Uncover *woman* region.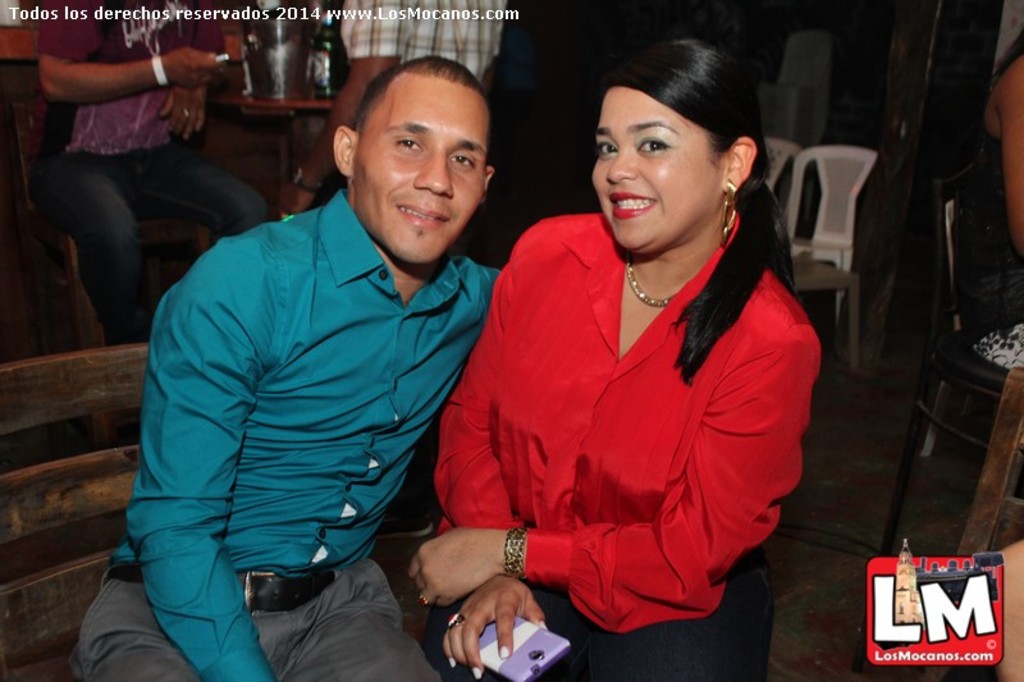
Uncovered: 411,40,823,681.
